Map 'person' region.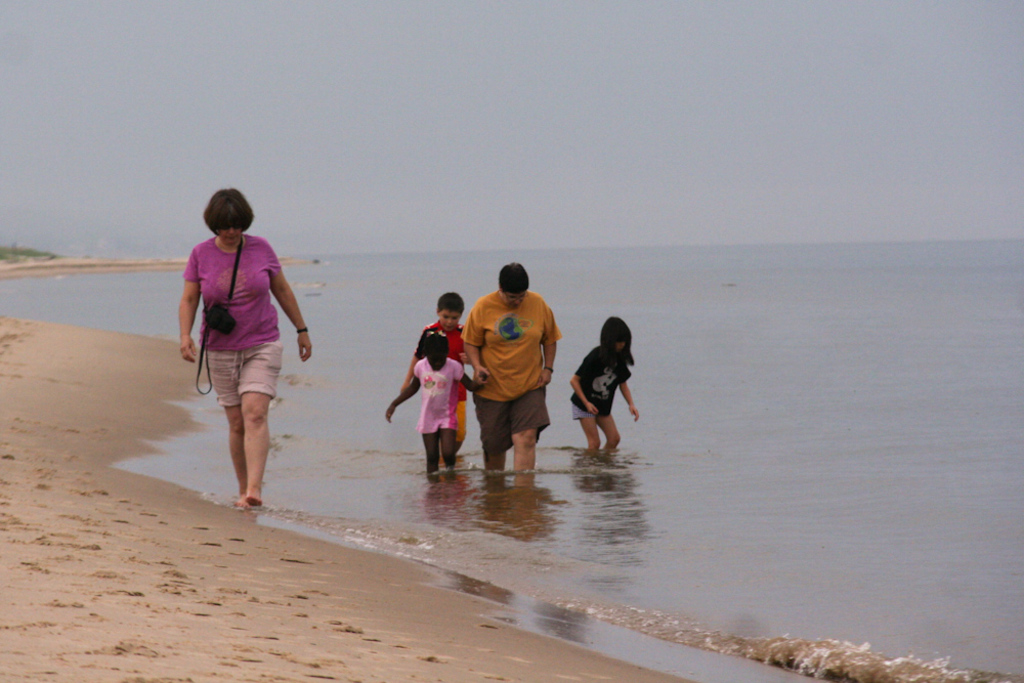
Mapped to region(399, 291, 477, 446).
